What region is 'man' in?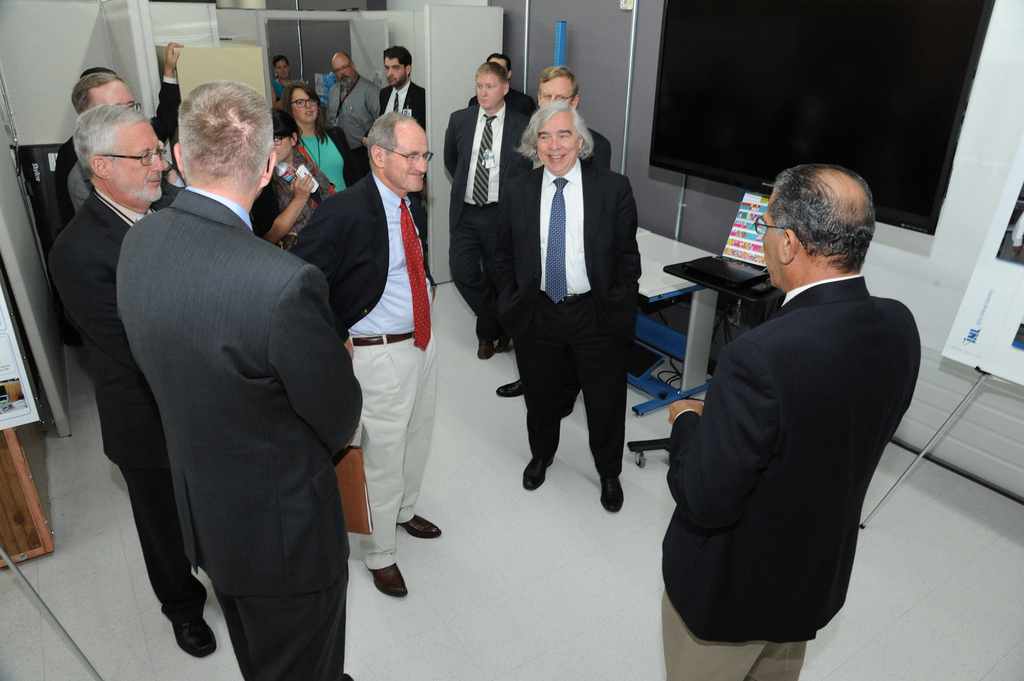
[488,70,620,409].
